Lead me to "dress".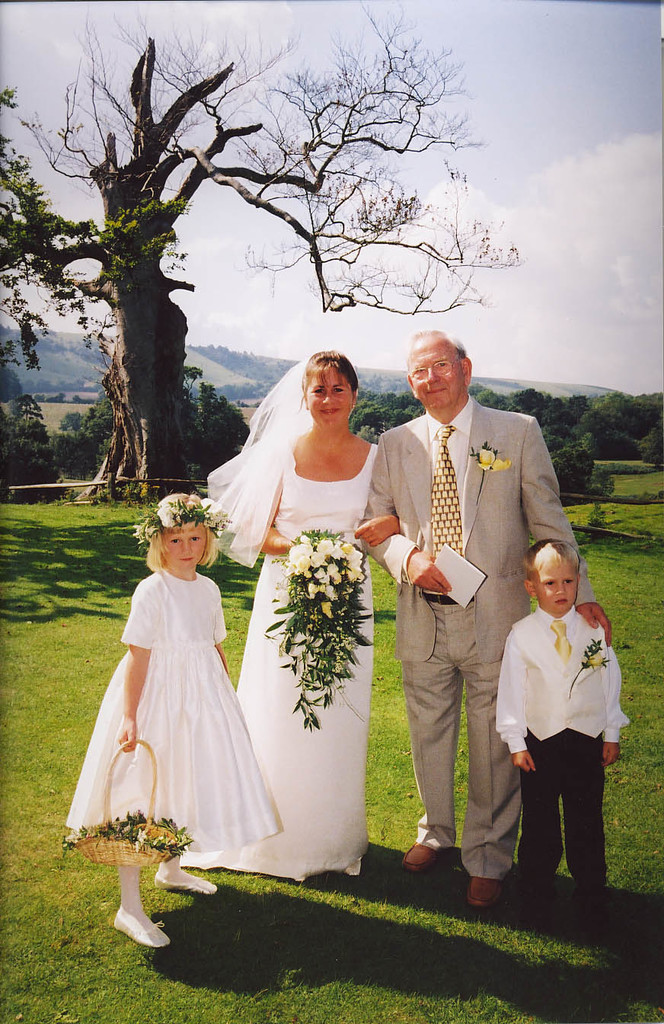
Lead to pyautogui.locateOnScreen(62, 558, 281, 876).
